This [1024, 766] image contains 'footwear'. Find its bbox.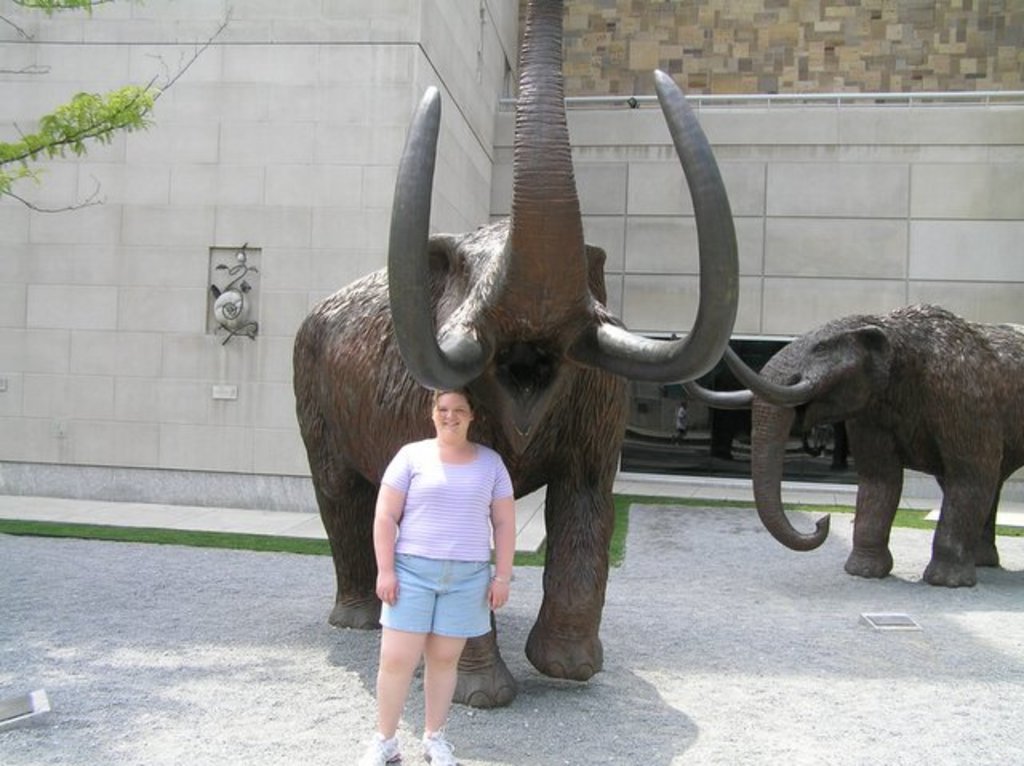
{"x1": 352, "y1": 729, "x2": 394, "y2": 764}.
